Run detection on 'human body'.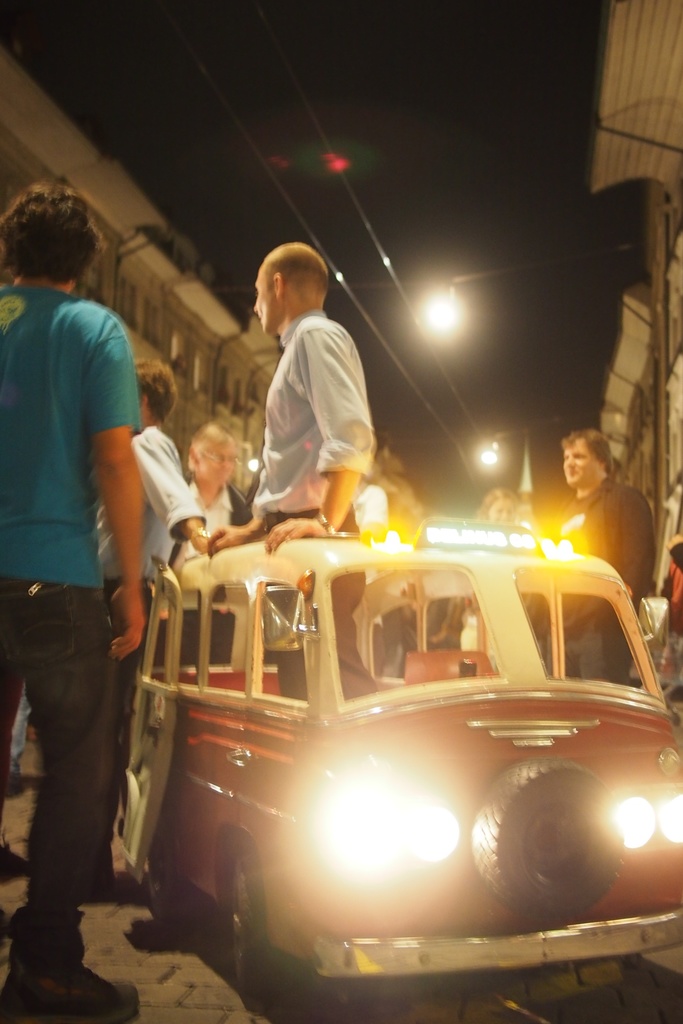
Result: {"x1": 541, "y1": 473, "x2": 663, "y2": 679}.
